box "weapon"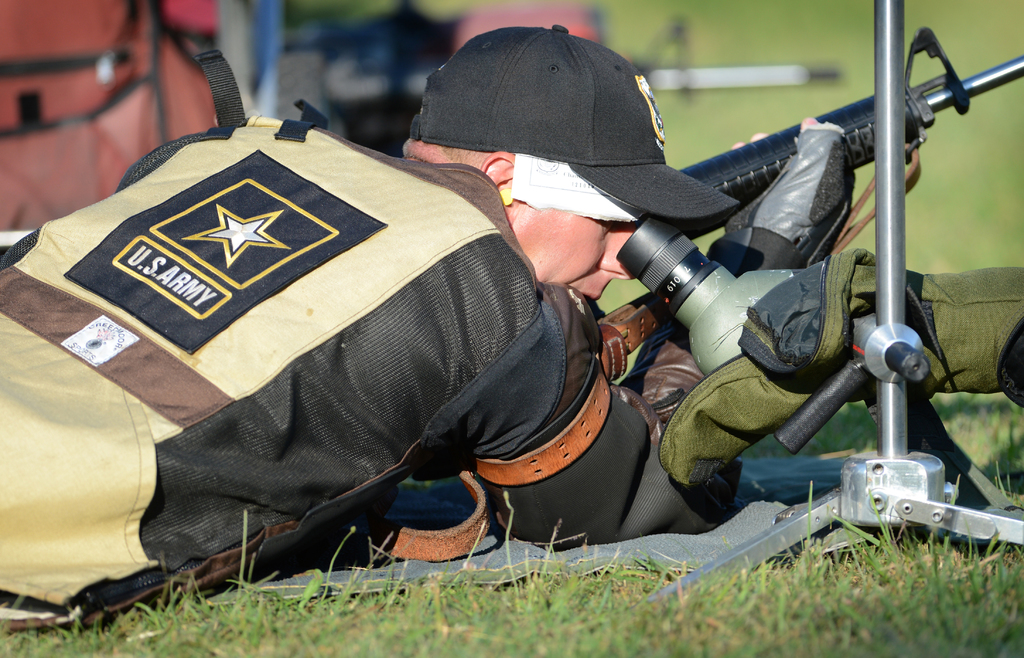
rect(691, 21, 1023, 241)
